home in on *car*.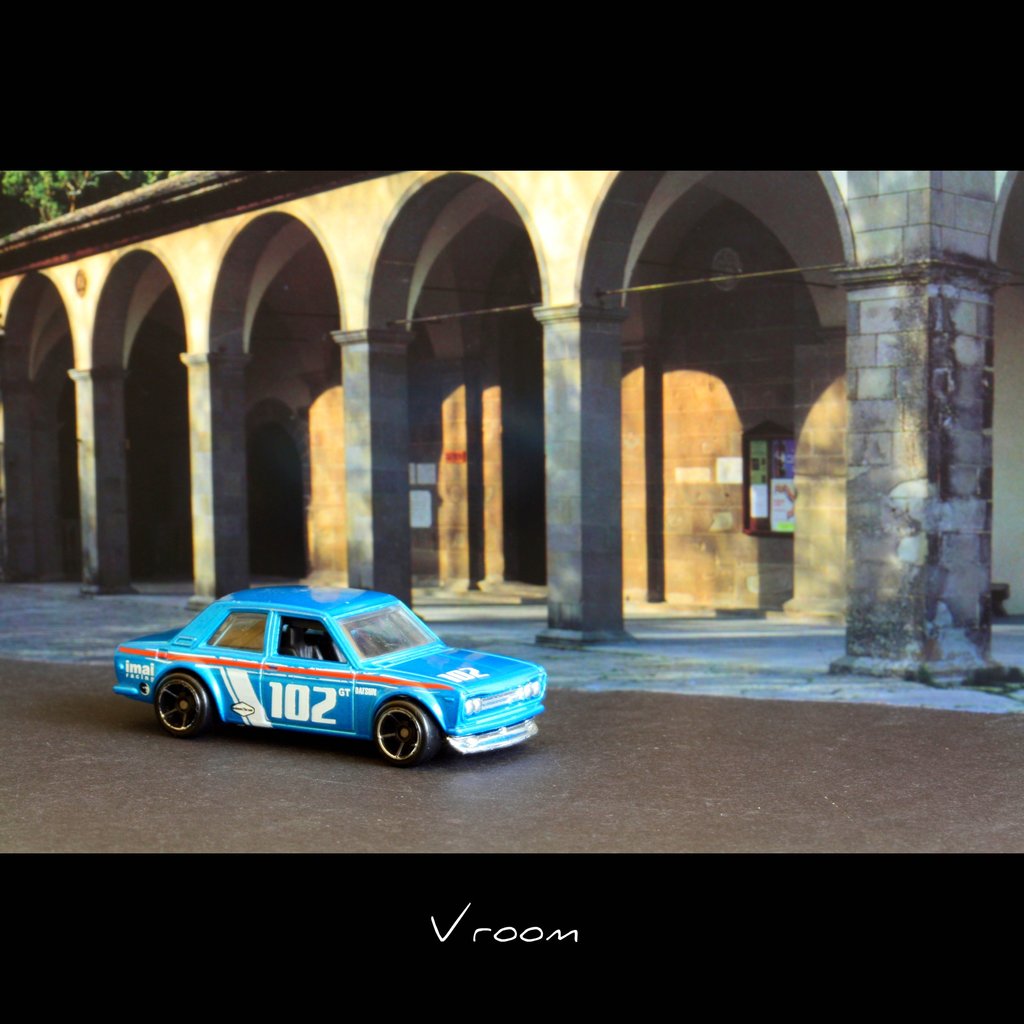
Homed in at x1=109, y1=585, x2=548, y2=767.
